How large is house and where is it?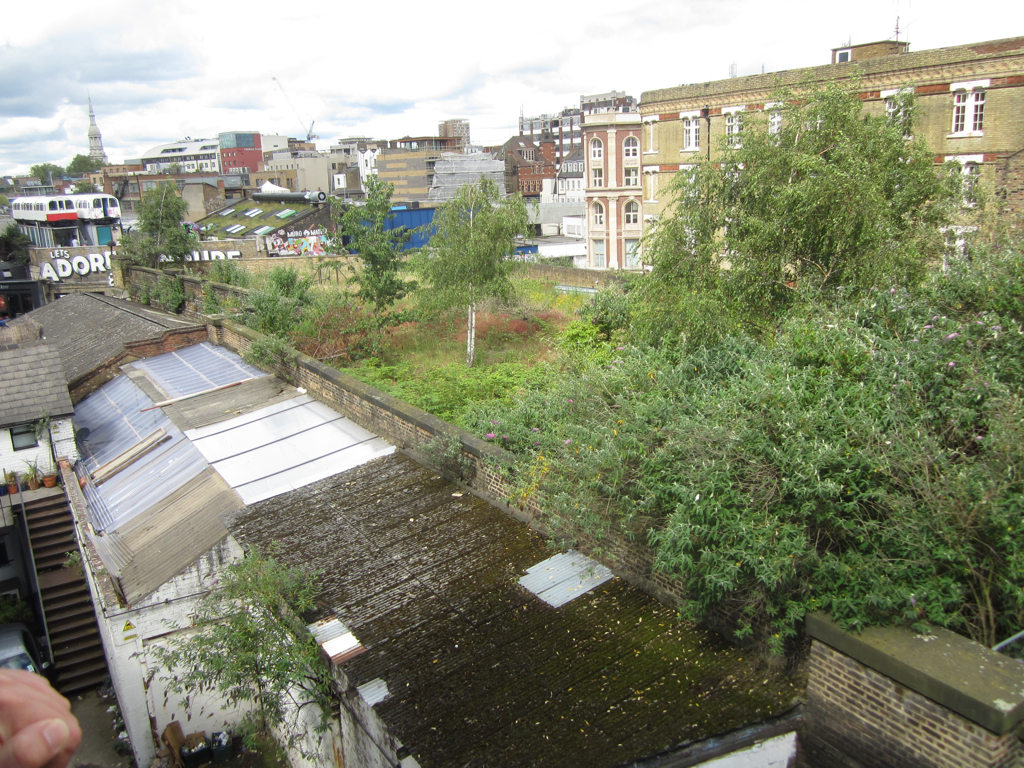
Bounding box: l=329, t=135, r=370, b=197.
